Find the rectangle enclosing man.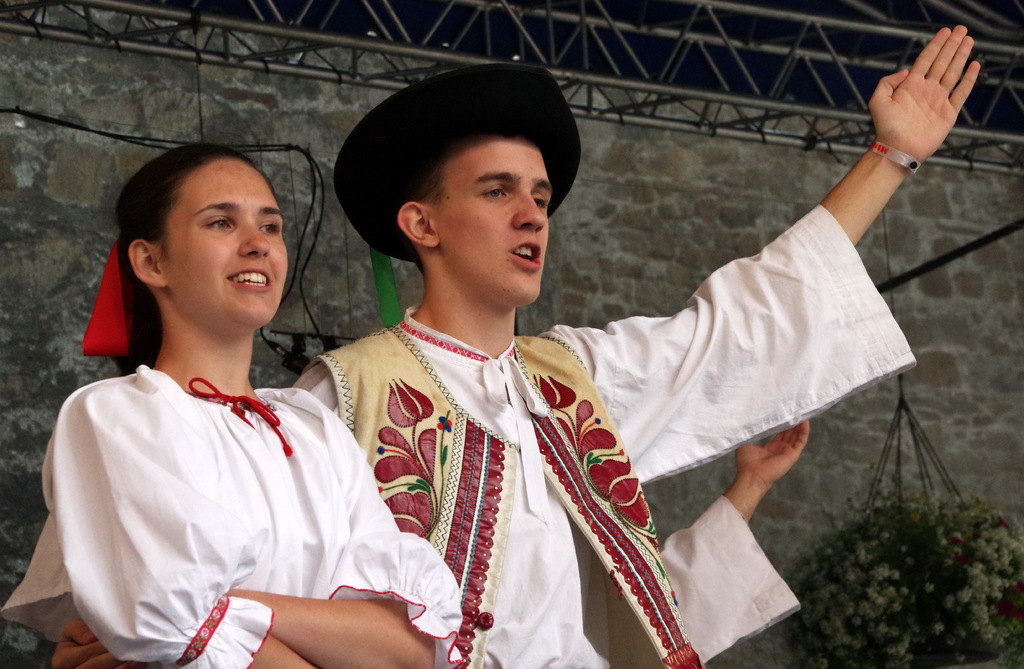
locate(292, 19, 980, 668).
